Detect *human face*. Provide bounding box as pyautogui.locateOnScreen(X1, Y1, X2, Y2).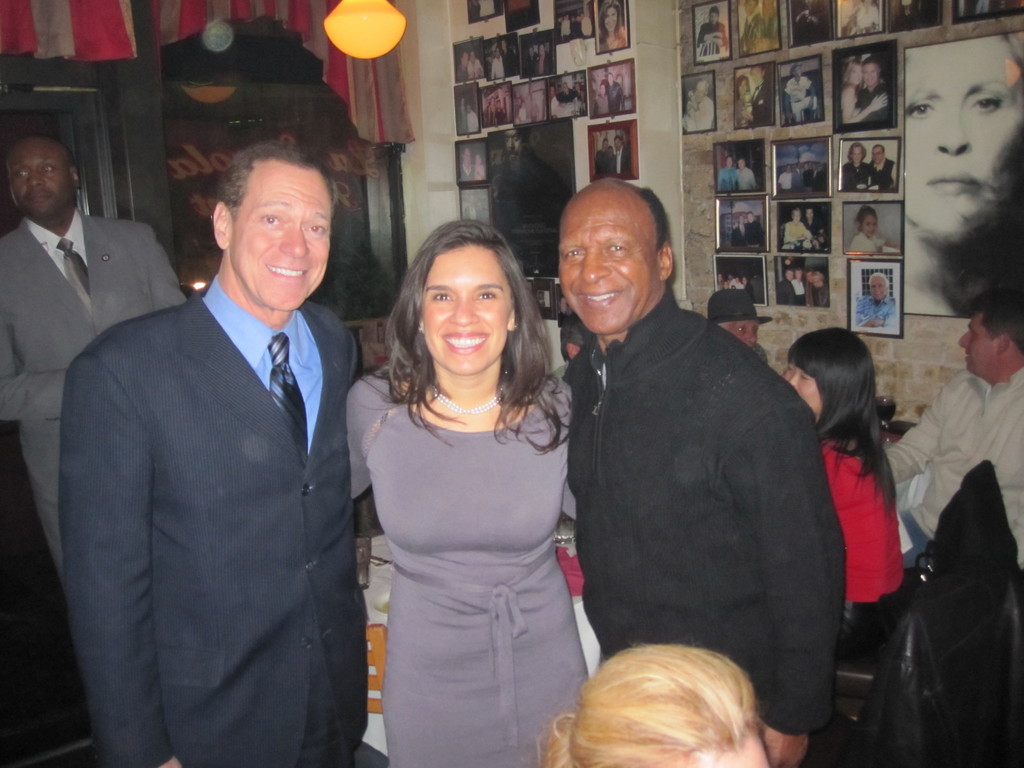
pyautogui.locateOnScreen(615, 138, 623, 150).
